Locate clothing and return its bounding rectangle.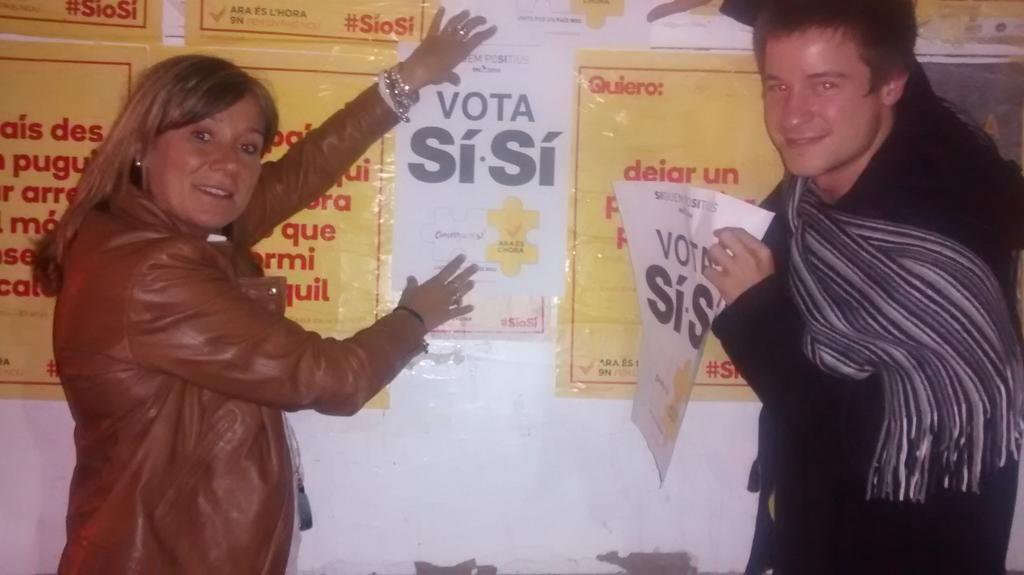
[x1=46, y1=81, x2=431, y2=574].
